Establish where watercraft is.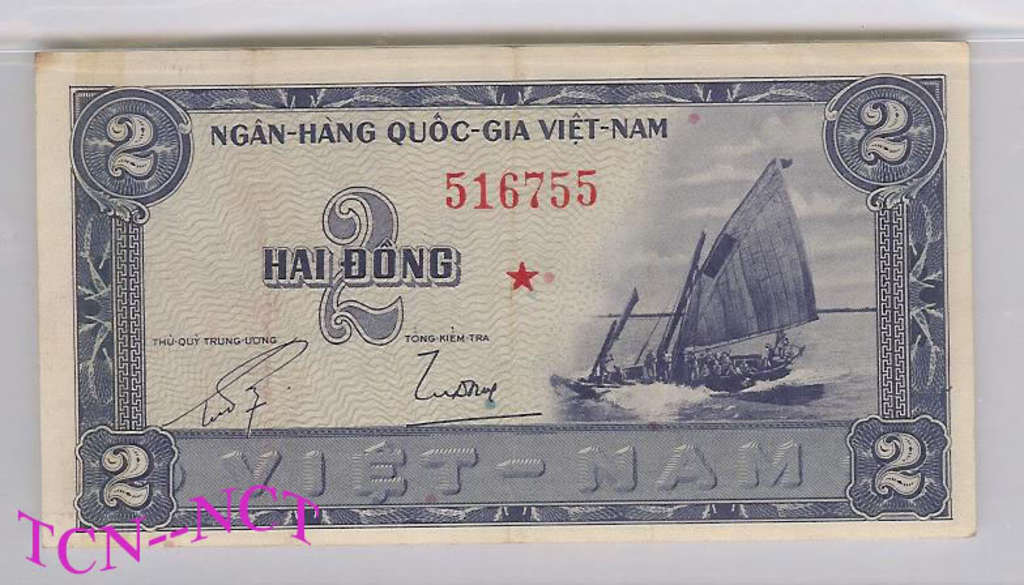
Established at Rect(596, 129, 854, 434).
